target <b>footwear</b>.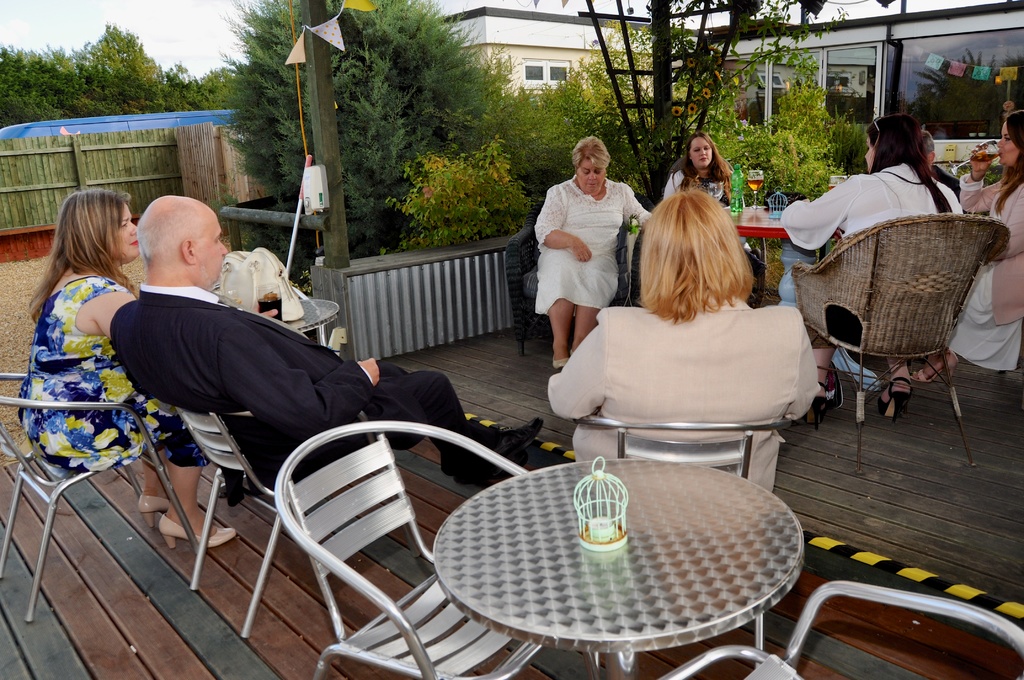
Target region: region(881, 375, 913, 423).
